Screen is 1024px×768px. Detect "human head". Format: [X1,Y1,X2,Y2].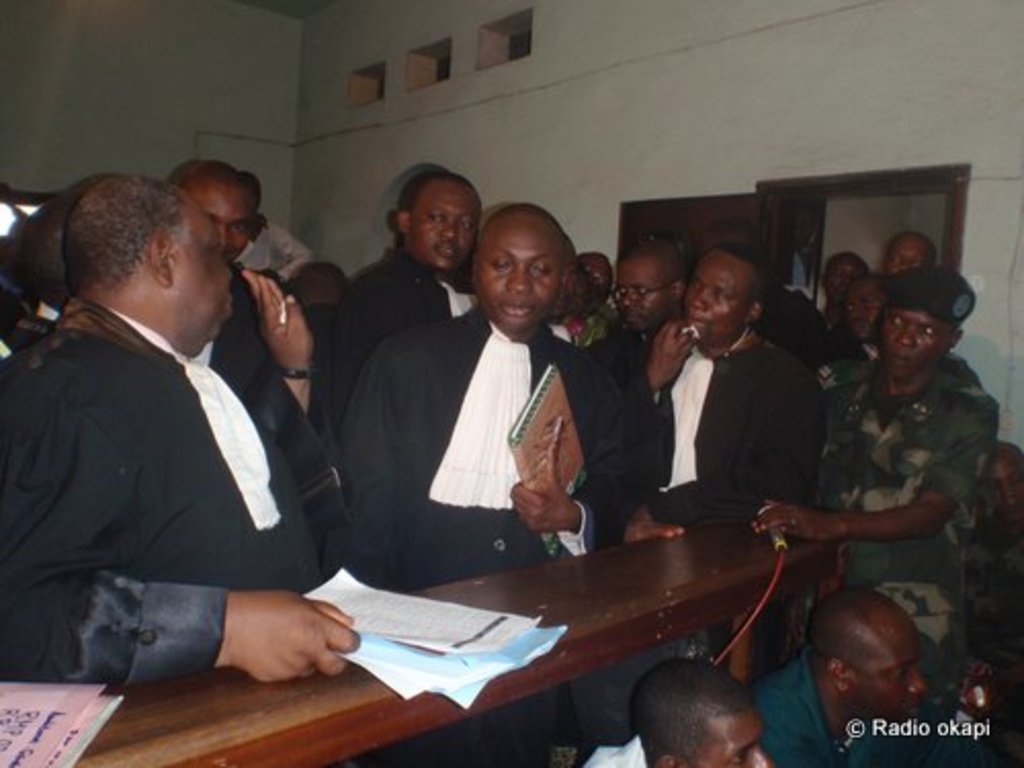
[682,248,770,340].
